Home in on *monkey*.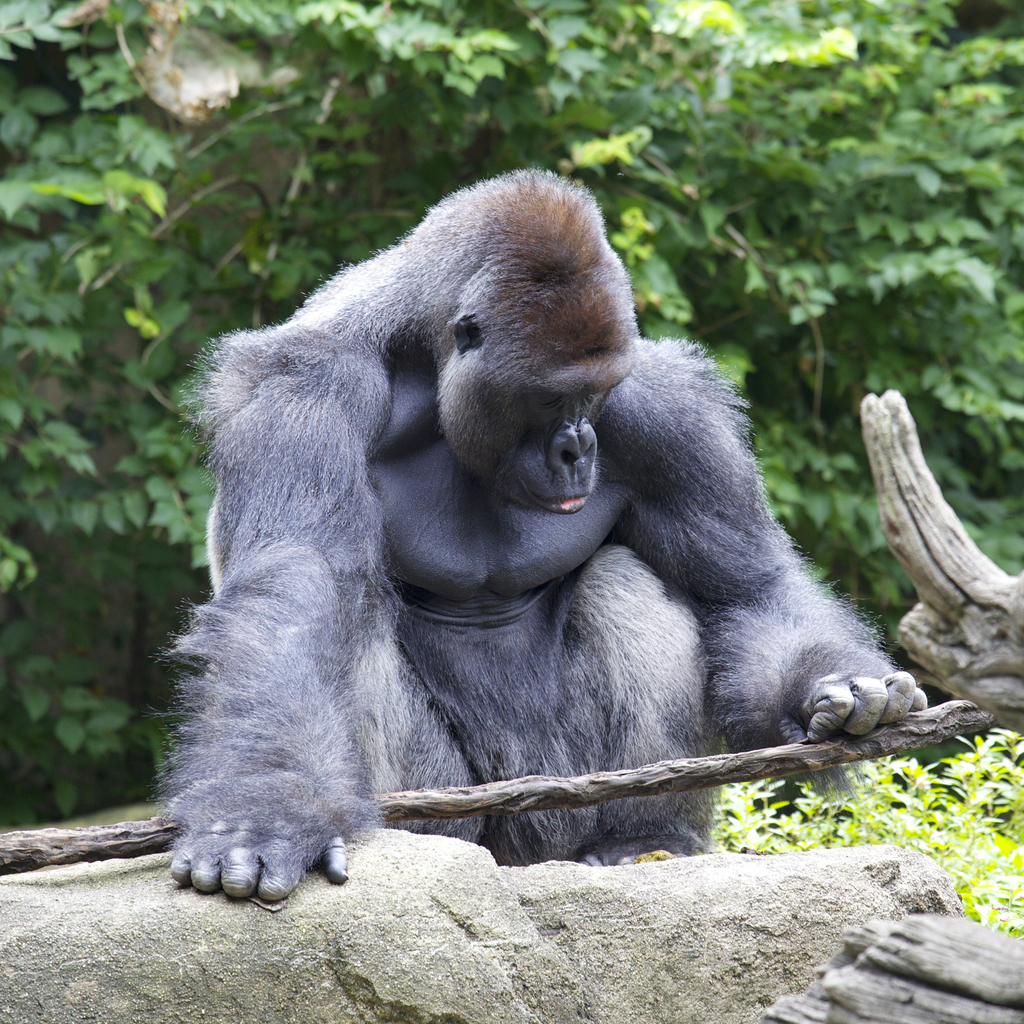
Homed in at <box>156,168,928,904</box>.
